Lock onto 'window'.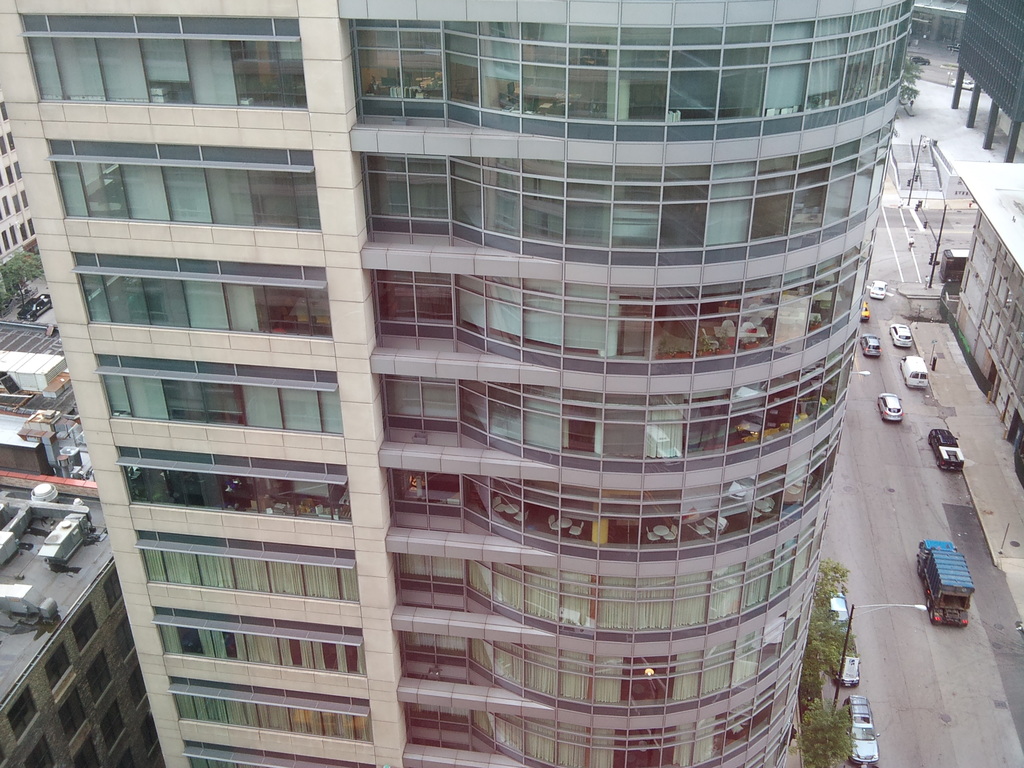
Locked: (x1=84, y1=645, x2=113, y2=707).
